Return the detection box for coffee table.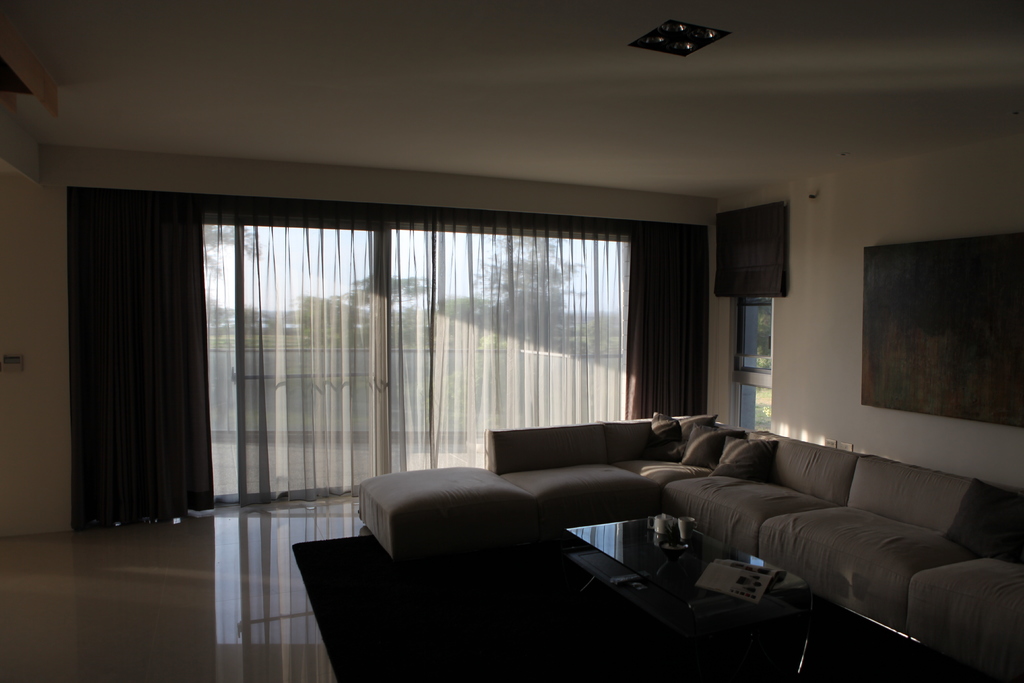
rect(565, 510, 795, 639).
